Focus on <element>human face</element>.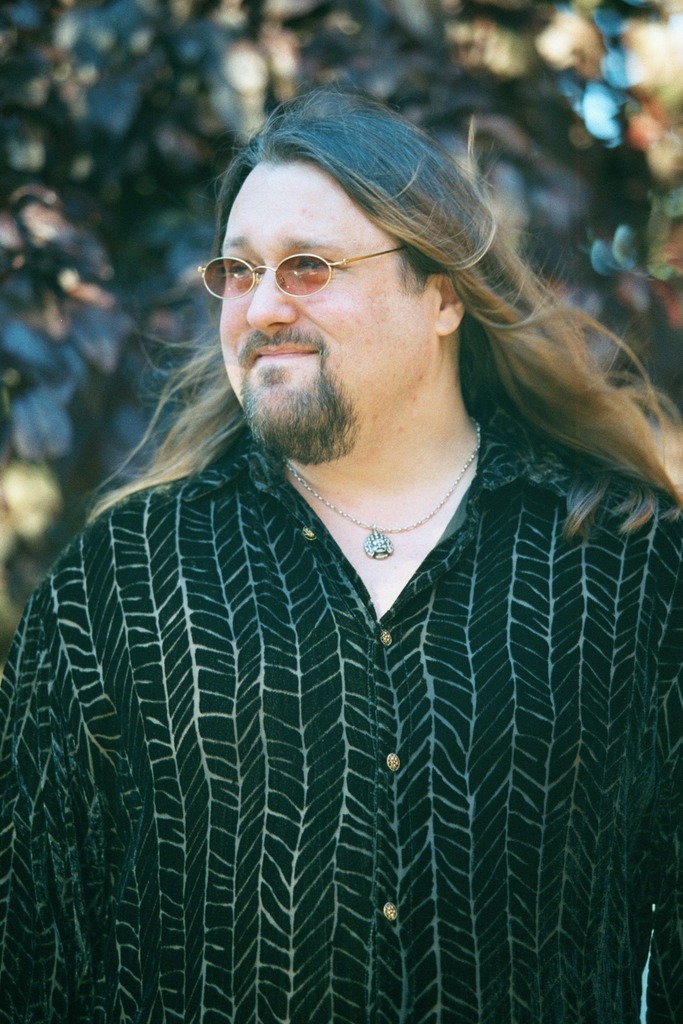
Focused at x1=219, y1=162, x2=433, y2=467.
